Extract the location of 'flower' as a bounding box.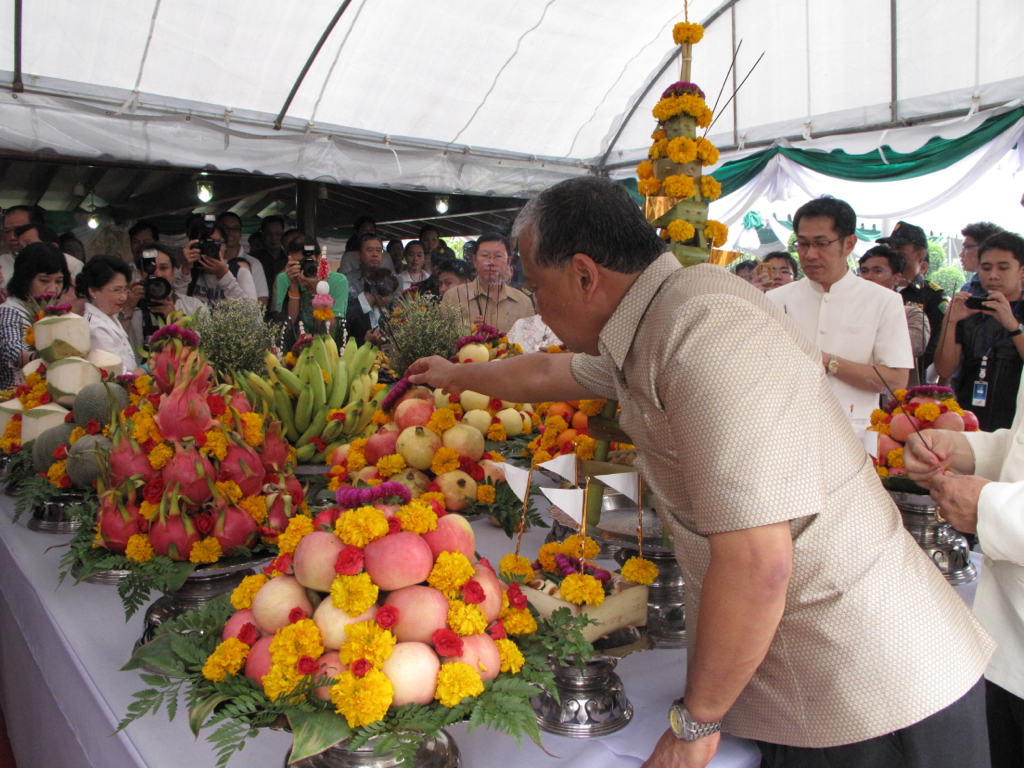
[868, 405, 888, 424].
